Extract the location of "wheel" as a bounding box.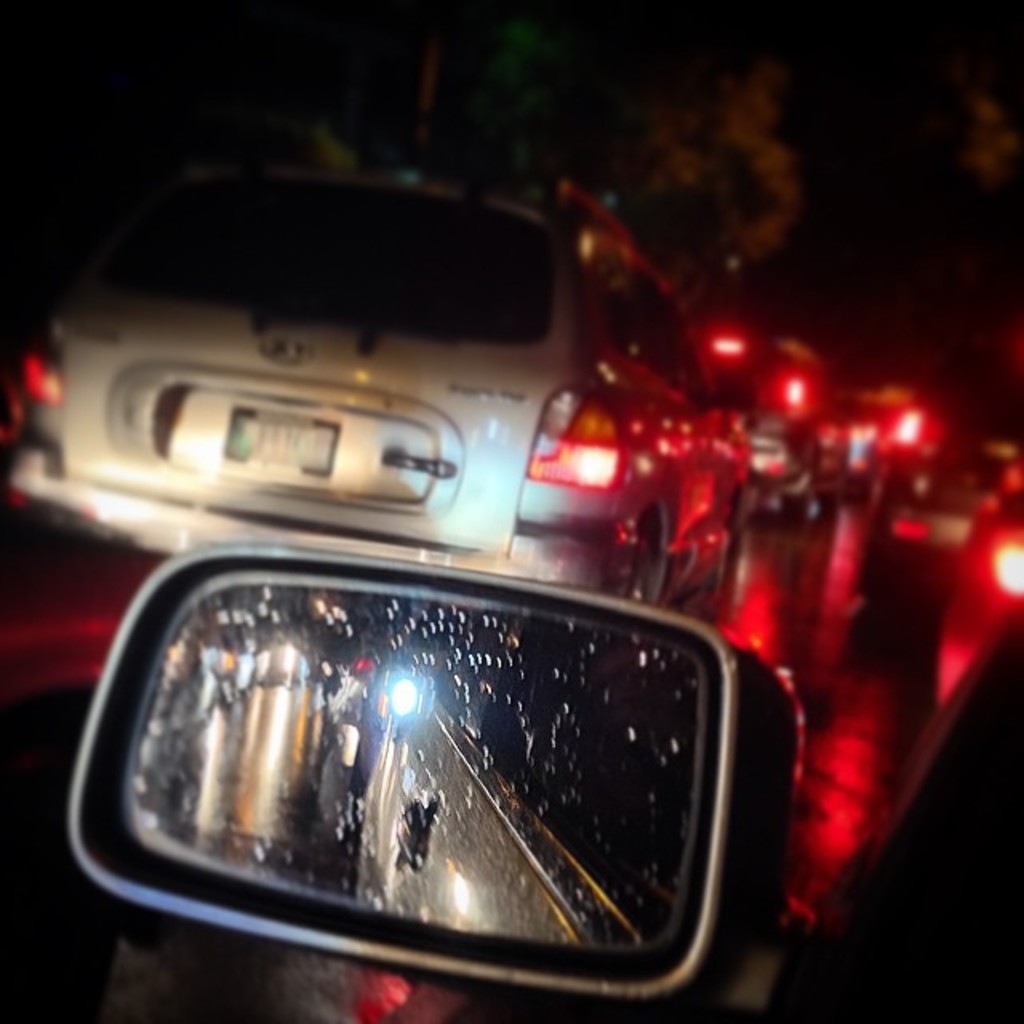
box(627, 510, 669, 602).
